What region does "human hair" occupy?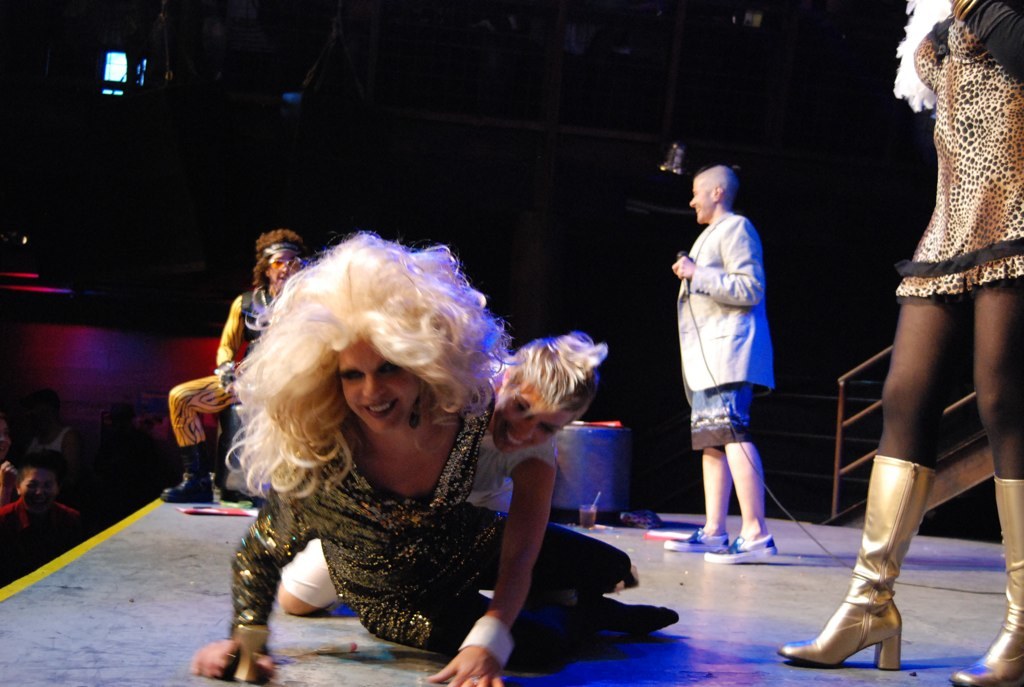
(left=254, top=228, right=306, bottom=282).
